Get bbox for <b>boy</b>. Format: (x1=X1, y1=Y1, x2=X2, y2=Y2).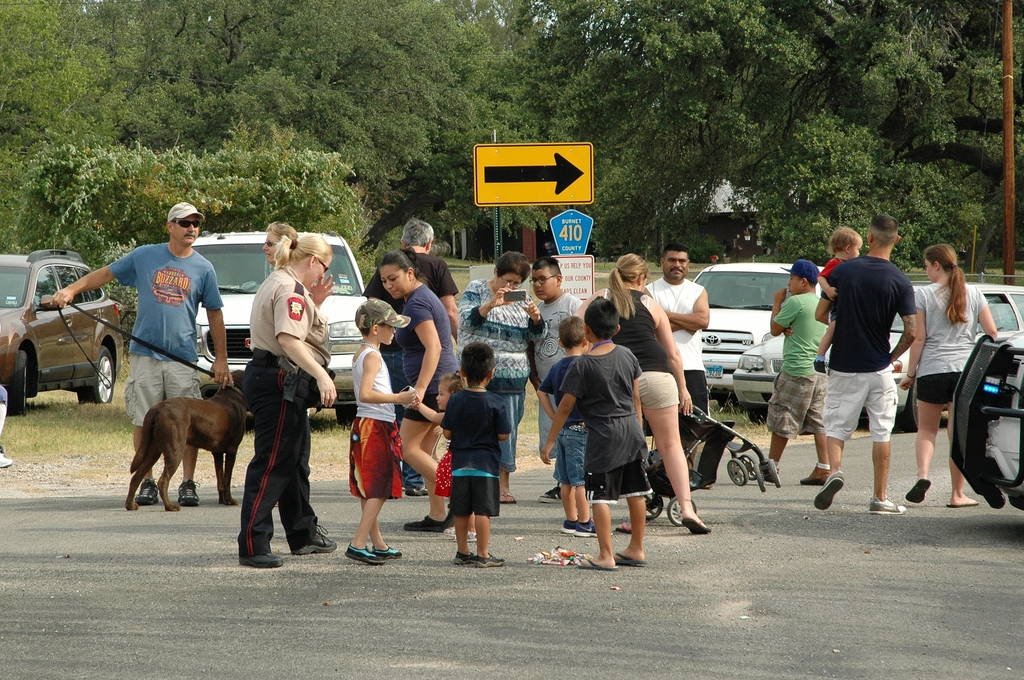
(x1=346, y1=298, x2=419, y2=564).
